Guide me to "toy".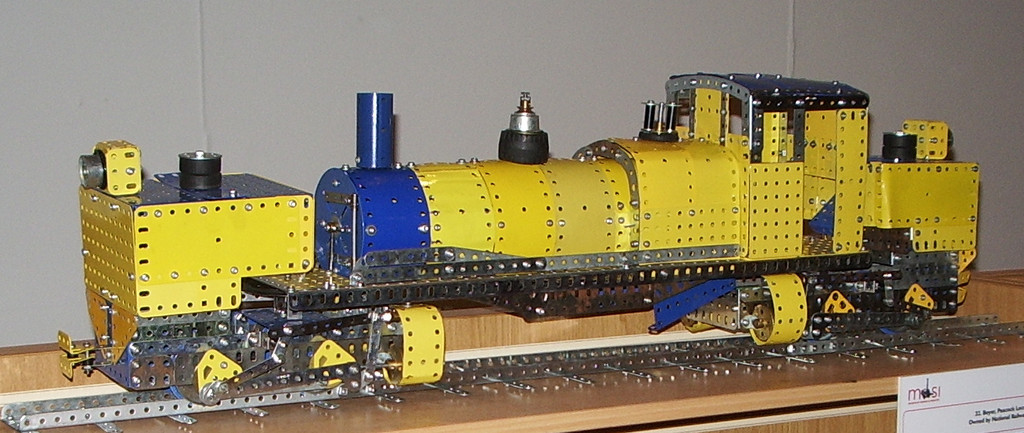
Guidance: select_region(40, 60, 988, 400).
